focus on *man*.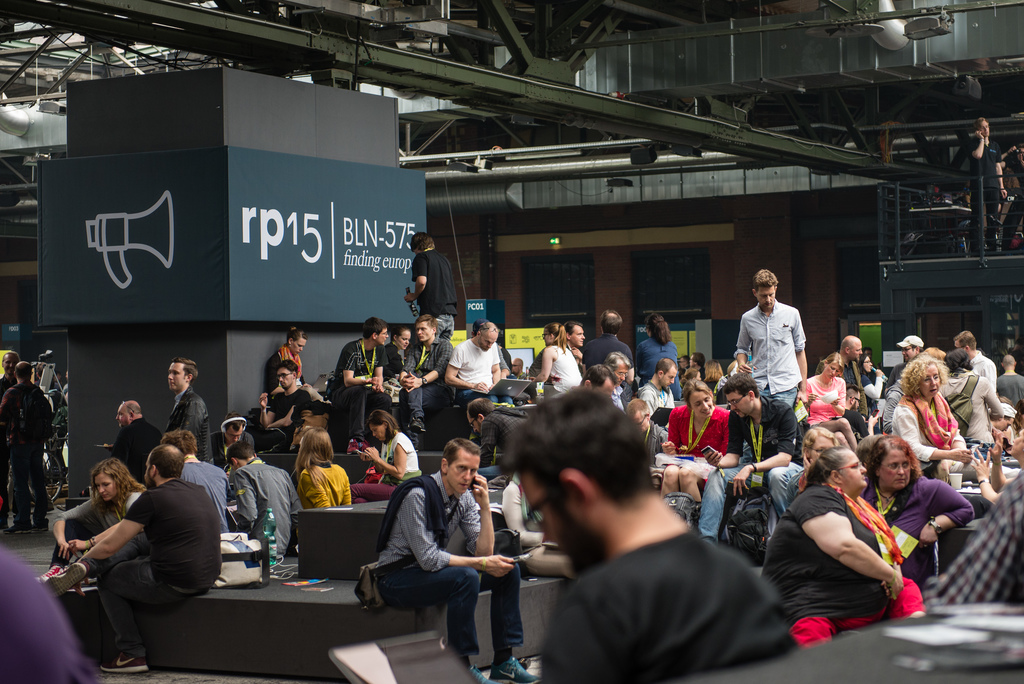
Focused at x1=106 y1=398 x2=163 y2=485.
